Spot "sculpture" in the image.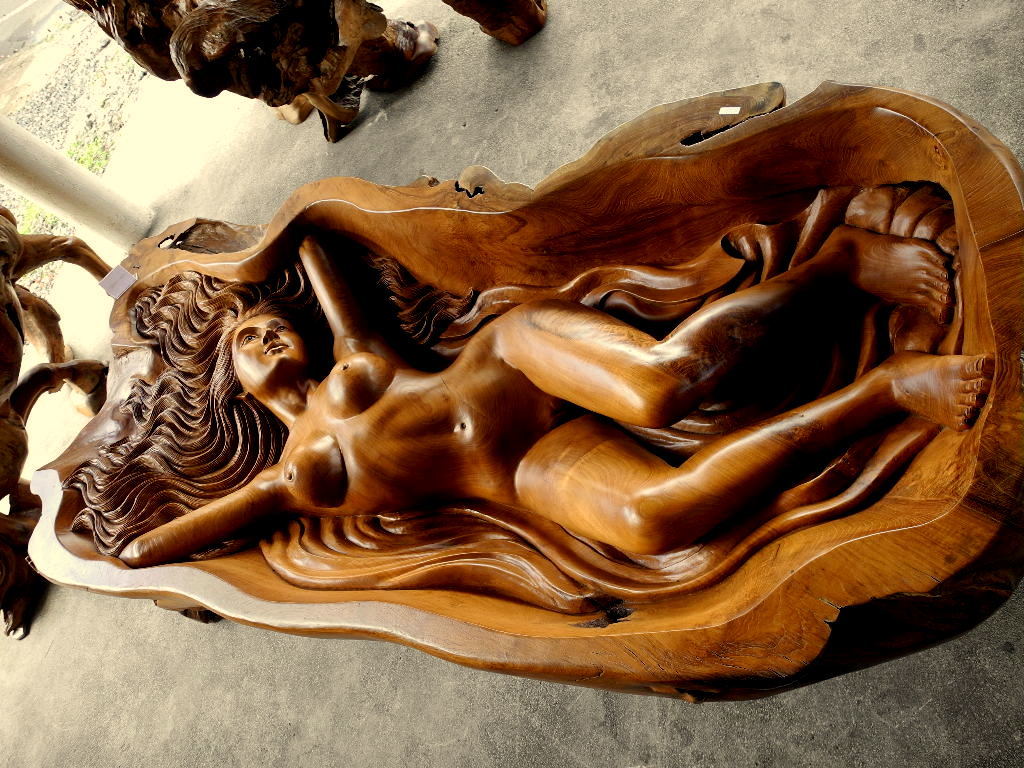
"sculpture" found at locate(19, 80, 994, 713).
